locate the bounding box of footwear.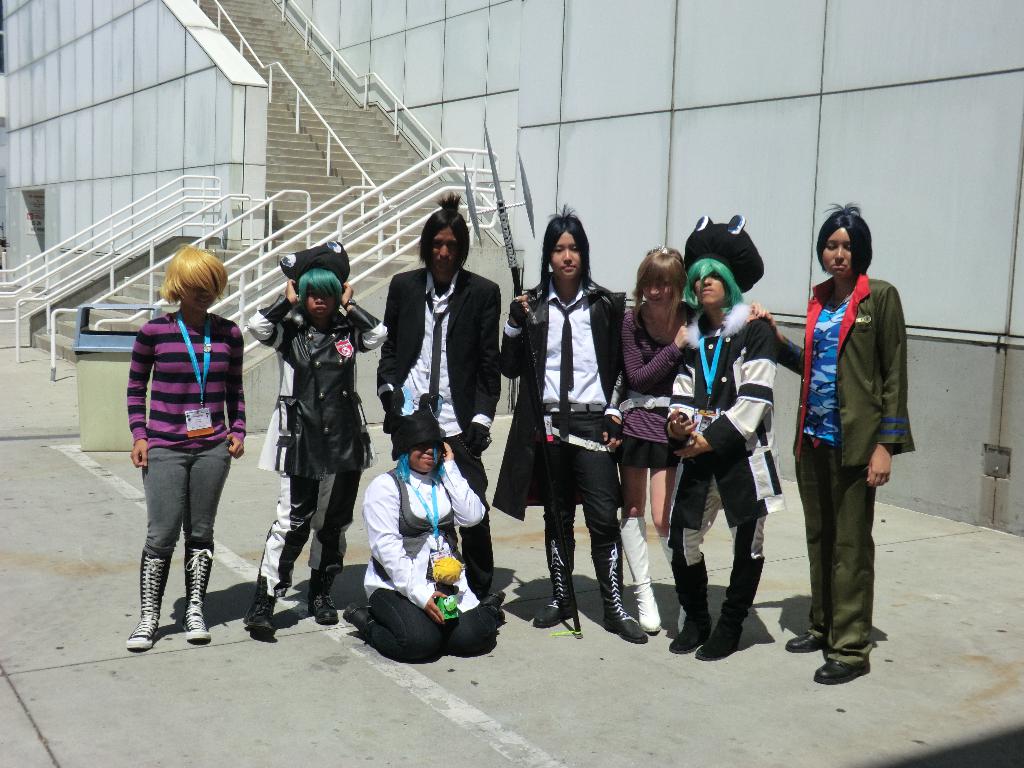
Bounding box: 801,621,883,685.
